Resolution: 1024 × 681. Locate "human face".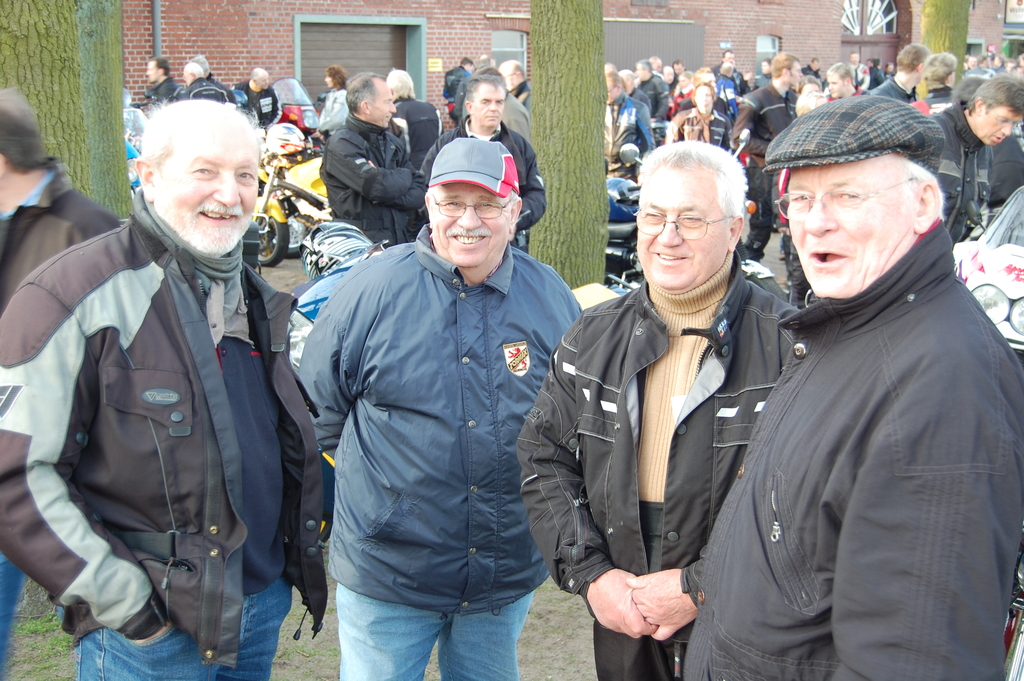
{"left": 977, "top": 105, "right": 1020, "bottom": 145}.
